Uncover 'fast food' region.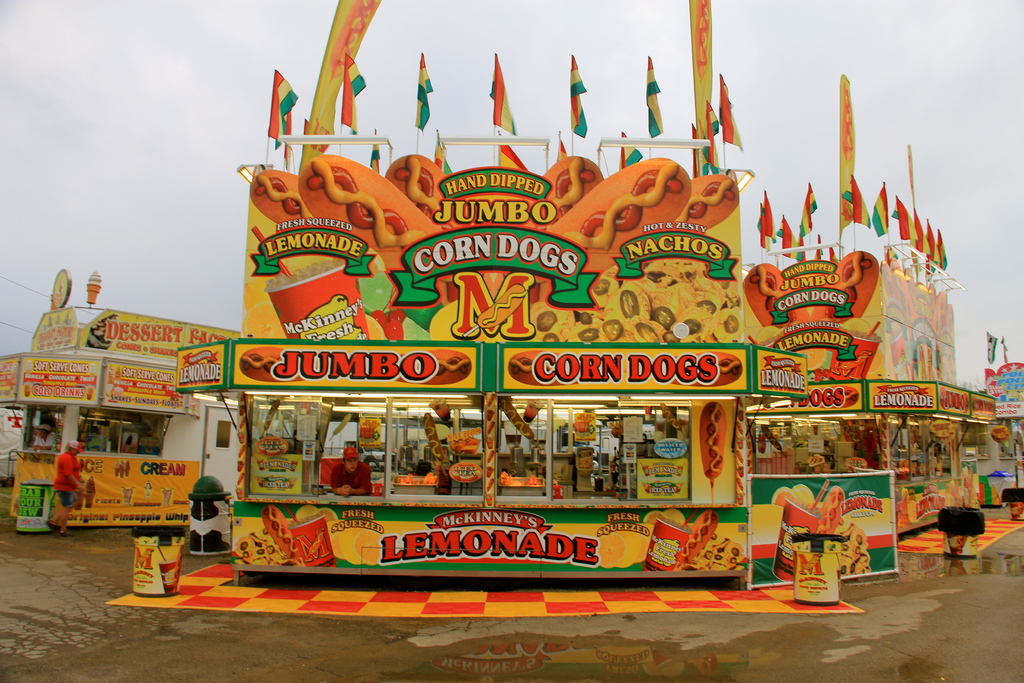
Uncovered: l=577, t=454, r=593, b=470.
